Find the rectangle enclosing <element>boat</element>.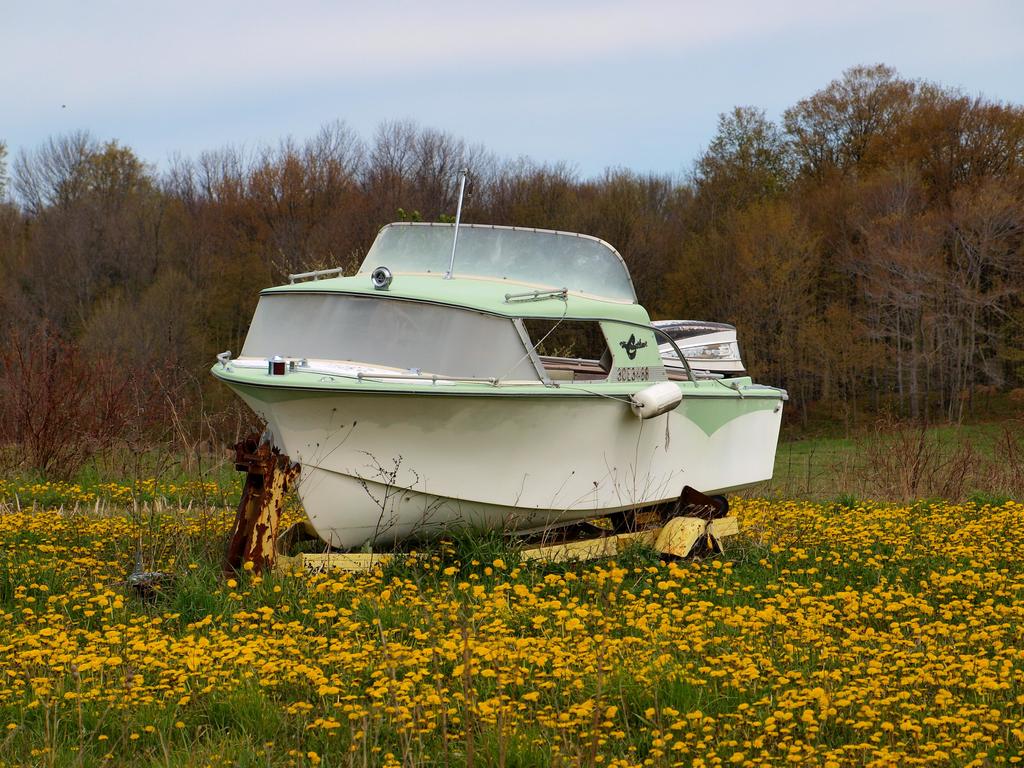
detection(216, 170, 798, 559).
